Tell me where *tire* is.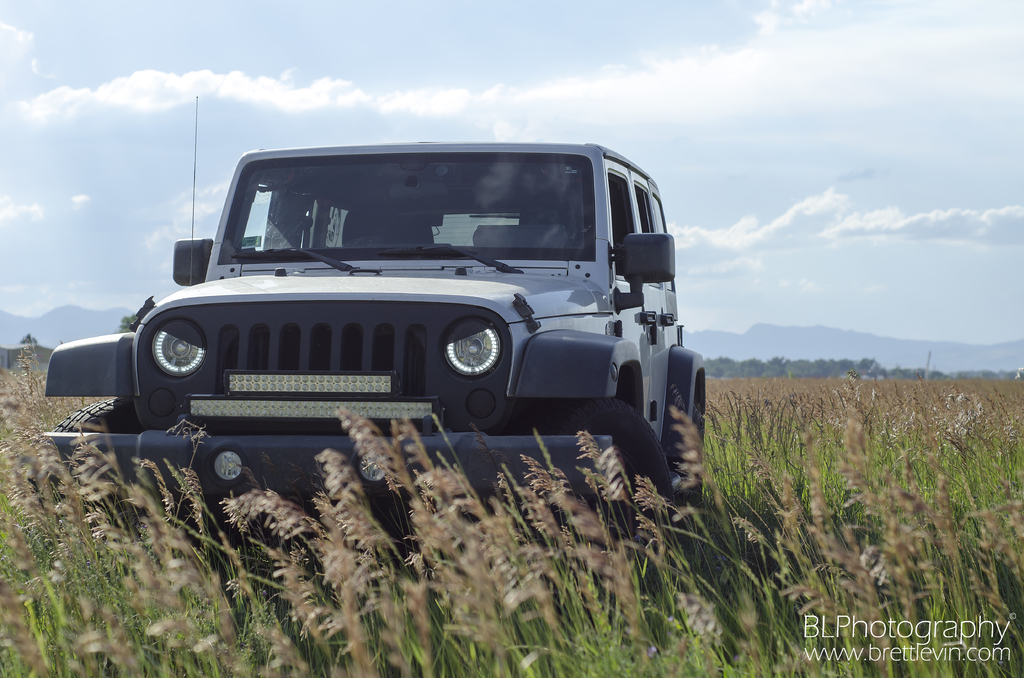
*tire* is at (left=660, top=376, right=751, bottom=529).
